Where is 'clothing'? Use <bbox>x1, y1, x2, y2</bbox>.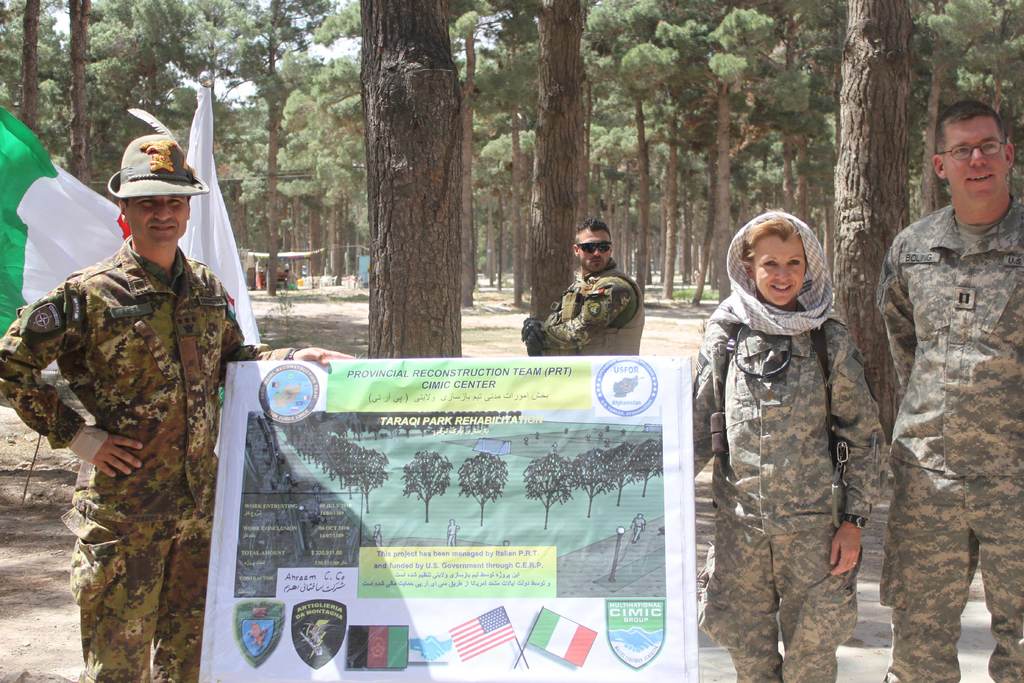
<bbox>538, 253, 644, 357</bbox>.
